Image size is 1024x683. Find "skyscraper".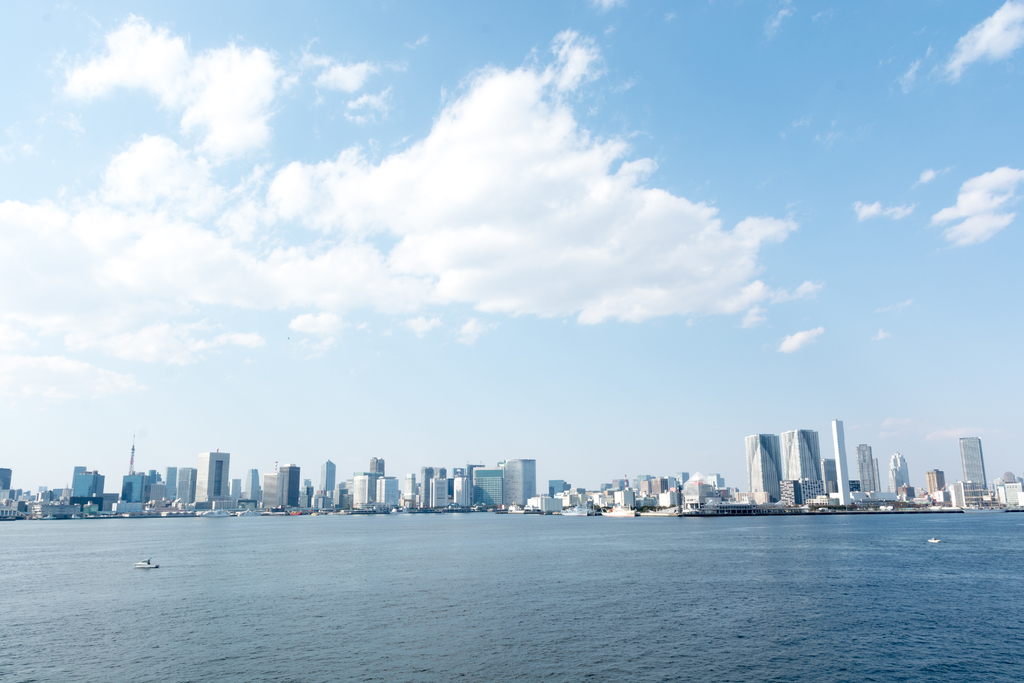
351/476/397/513.
